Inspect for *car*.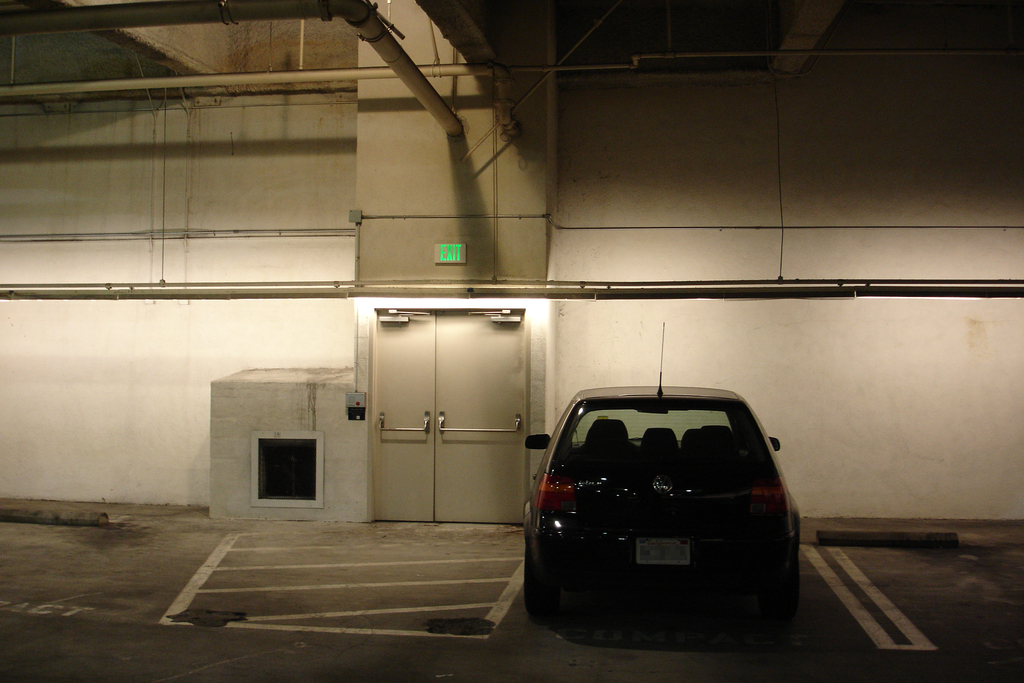
Inspection: x1=520 y1=323 x2=803 y2=623.
